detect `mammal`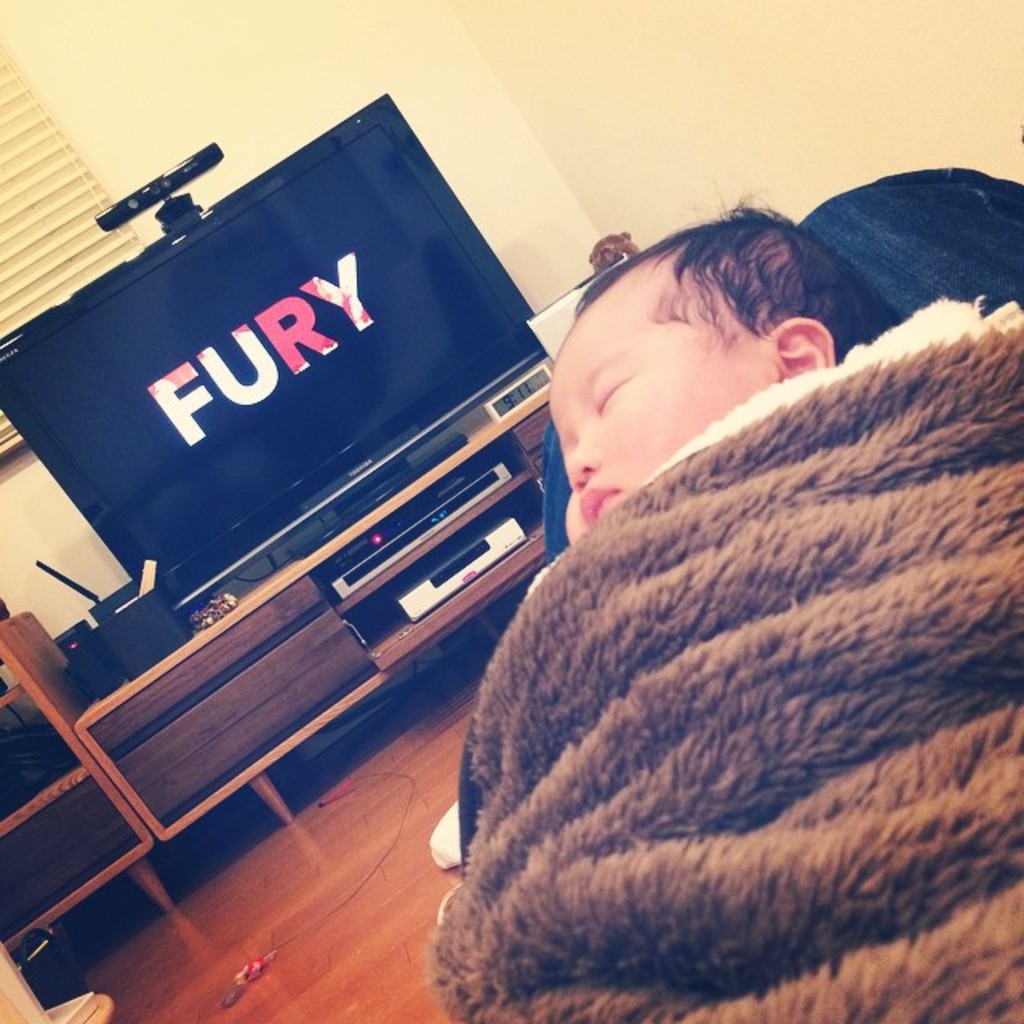
430:253:1011:1023
